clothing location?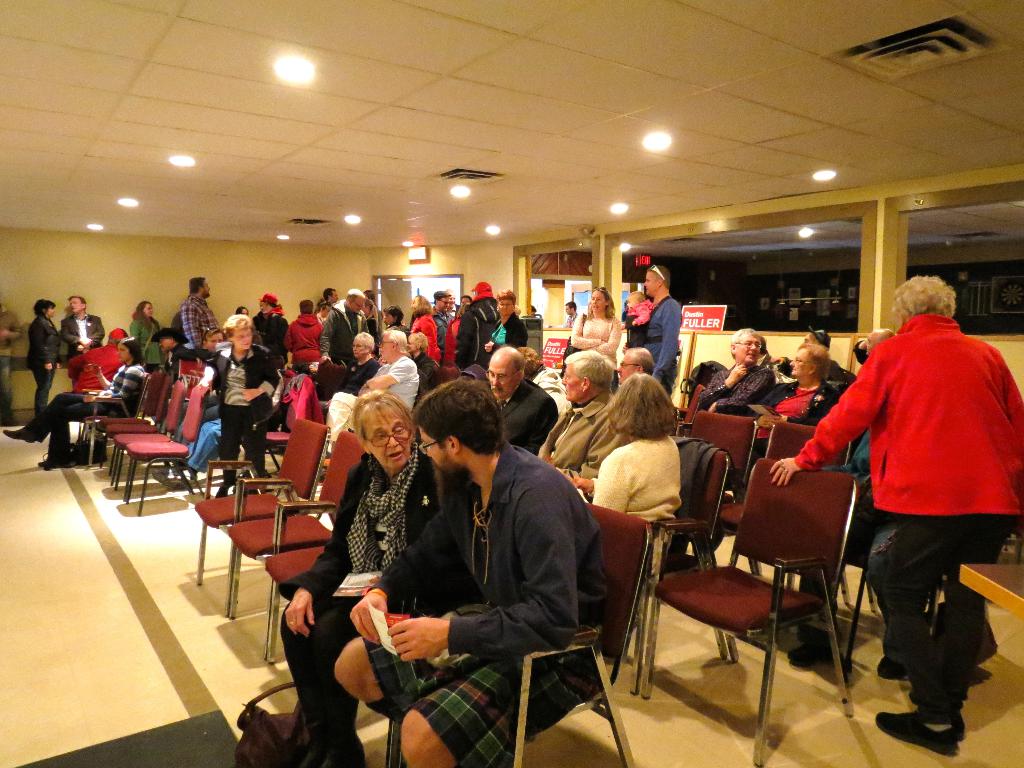
248/319/281/354
